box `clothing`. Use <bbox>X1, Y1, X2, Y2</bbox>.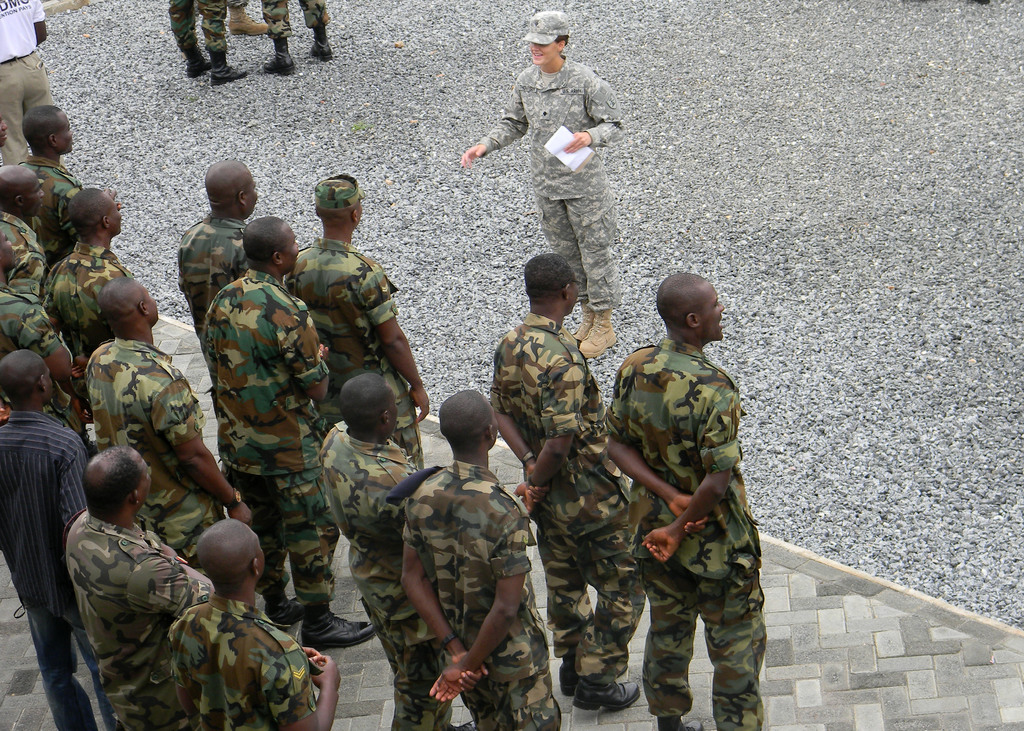
<bbox>271, 236, 420, 443</bbox>.
